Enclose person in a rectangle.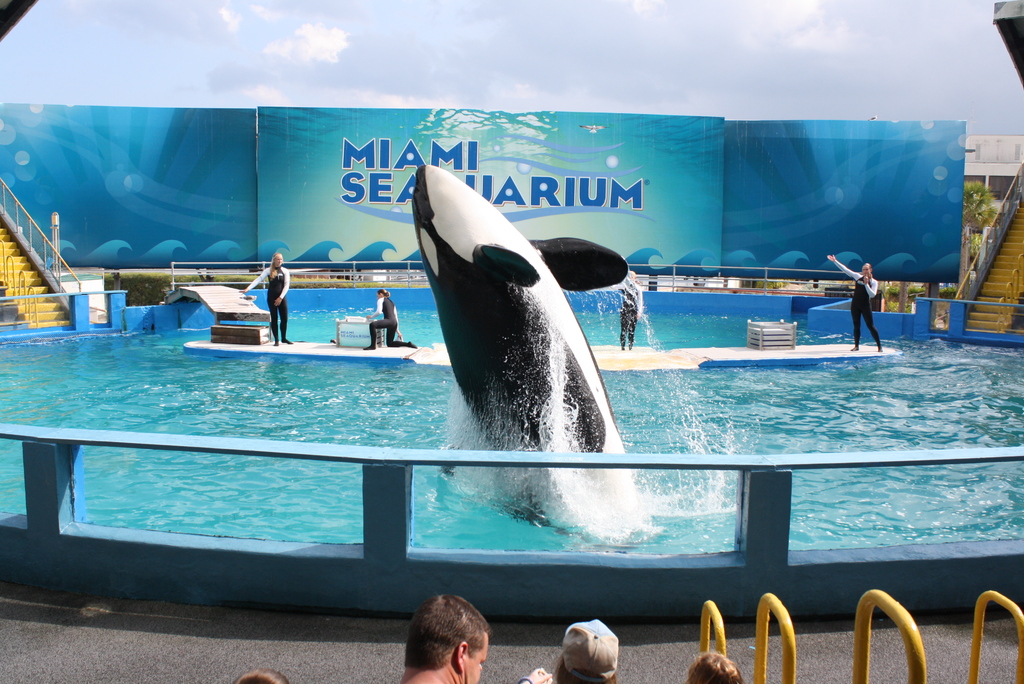
locate(614, 271, 646, 351).
